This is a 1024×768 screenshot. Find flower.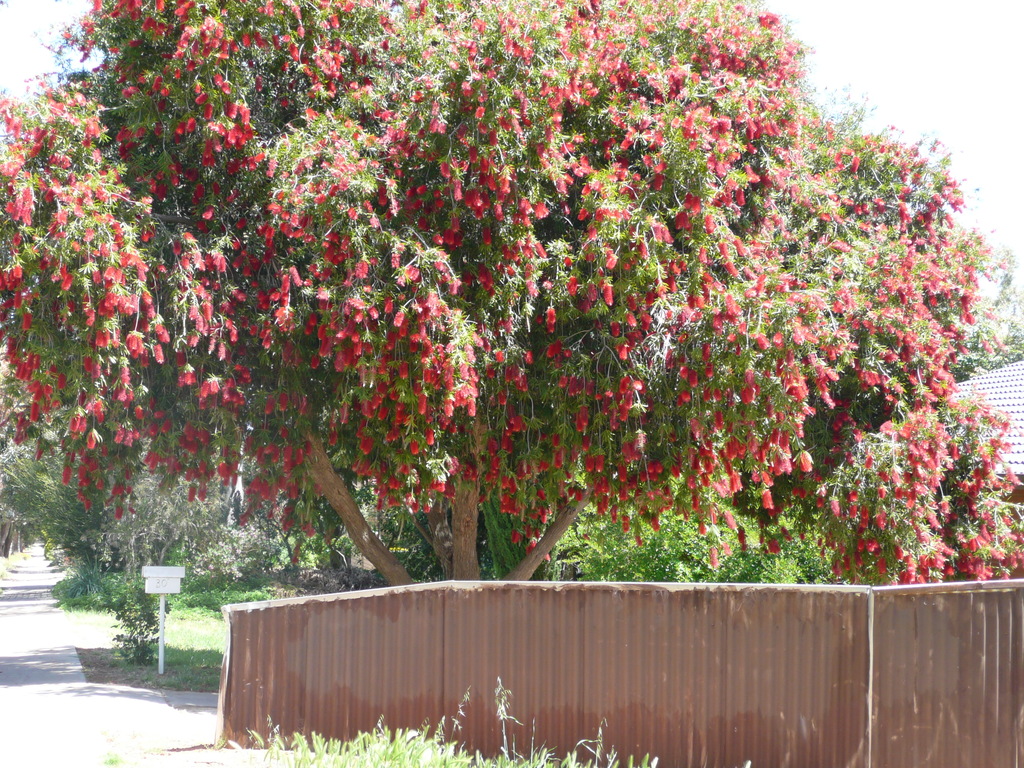
Bounding box: {"x1": 760, "y1": 485, "x2": 774, "y2": 512}.
